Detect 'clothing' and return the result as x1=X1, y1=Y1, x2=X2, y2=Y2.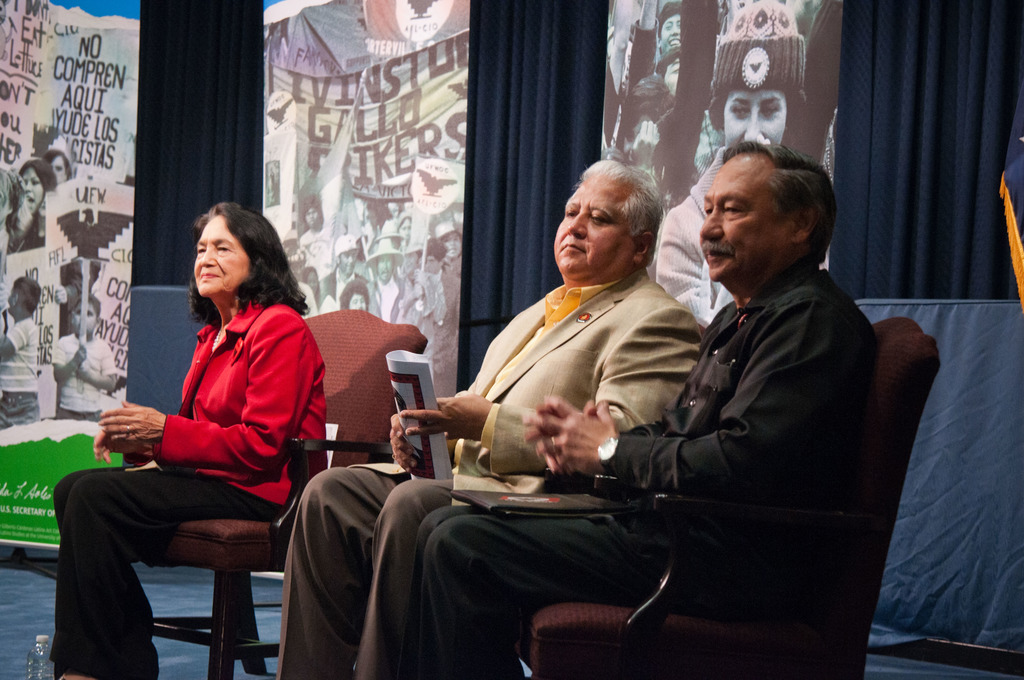
x1=412, y1=271, x2=884, y2=679.
